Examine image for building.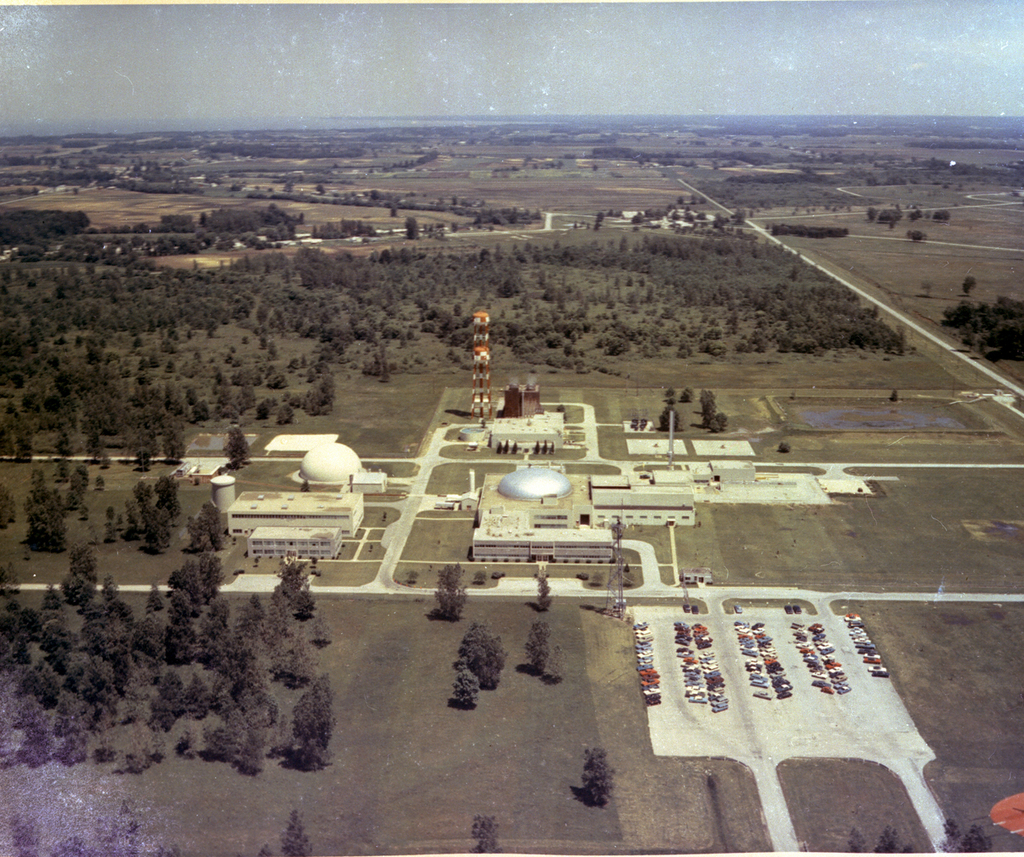
Examination result: <region>229, 488, 367, 539</region>.
